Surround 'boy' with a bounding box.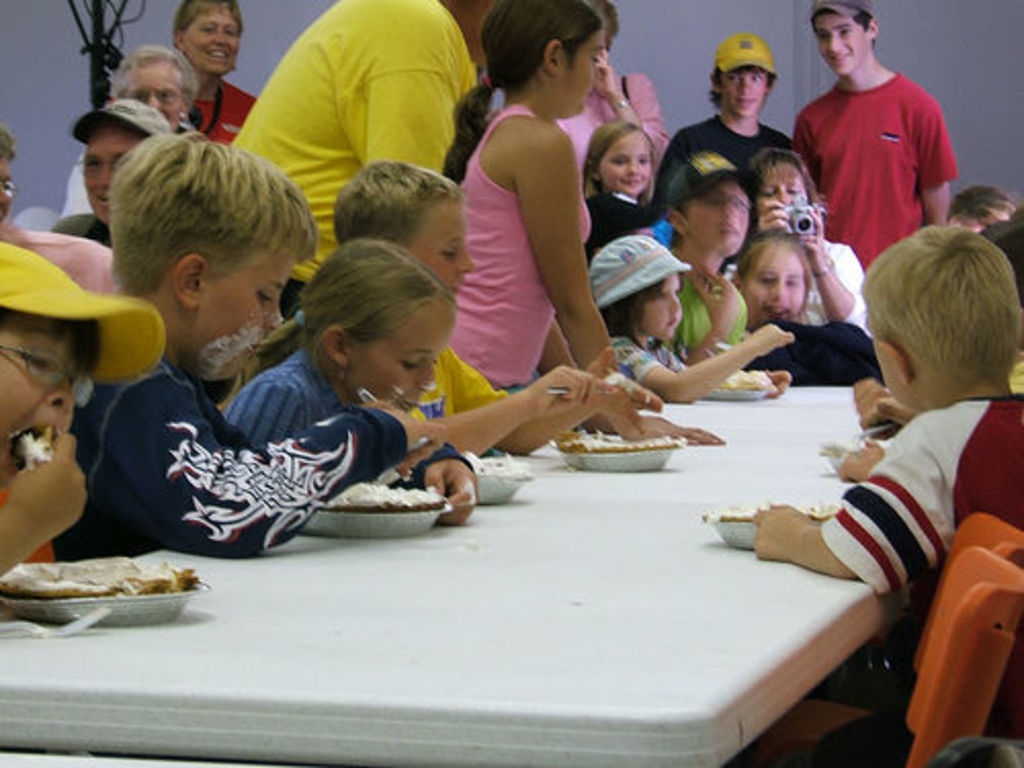
49:125:475:766.
